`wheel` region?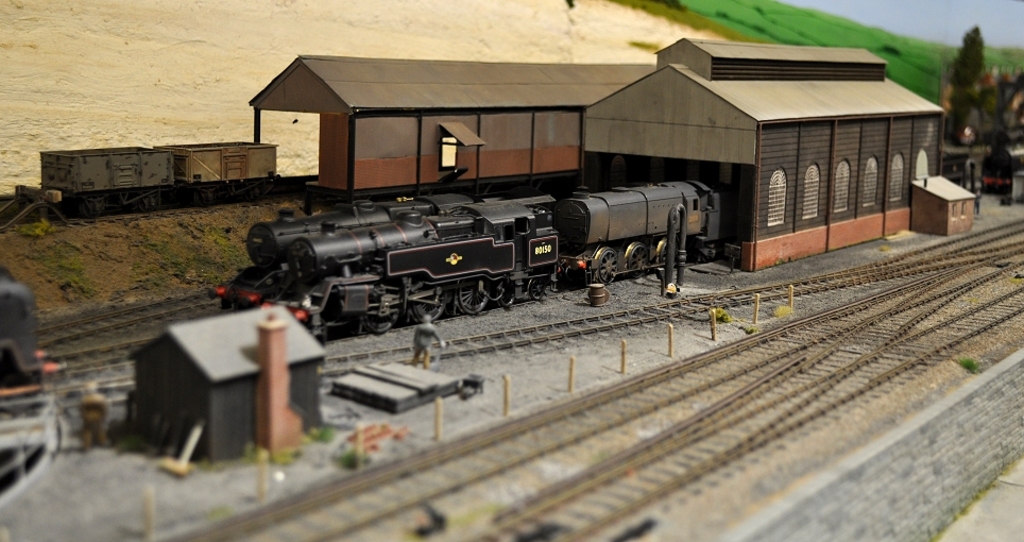
[455,276,487,316]
